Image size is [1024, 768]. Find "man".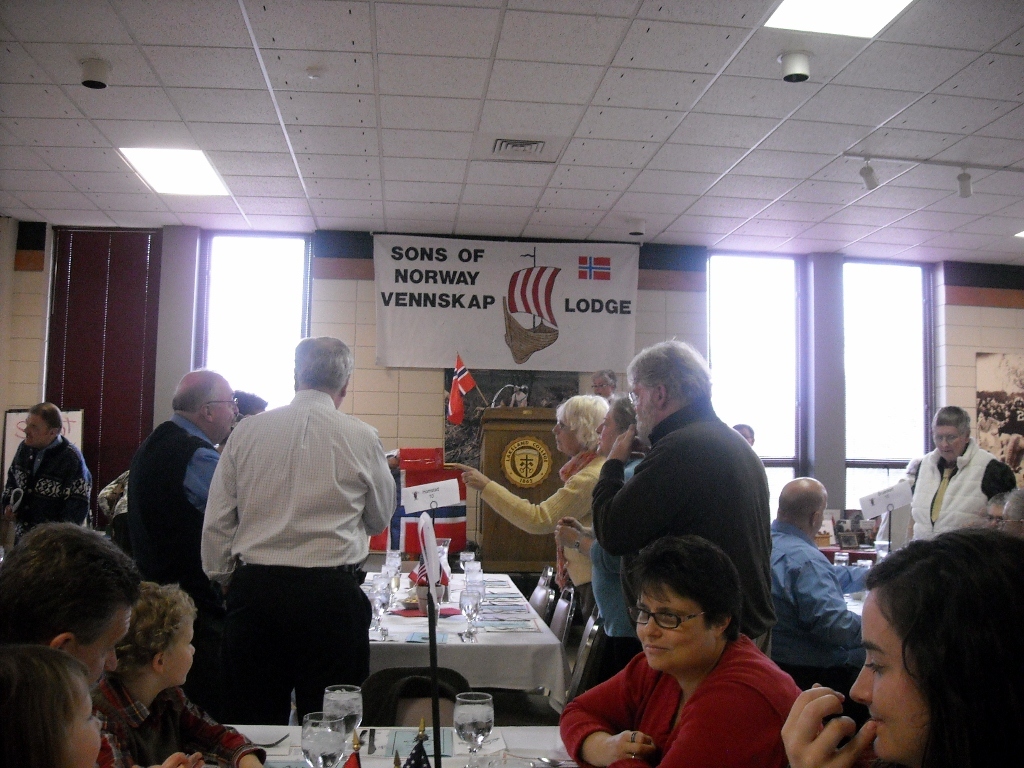
{"left": 590, "top": 334, "right": 790, "bottom": 663}.
